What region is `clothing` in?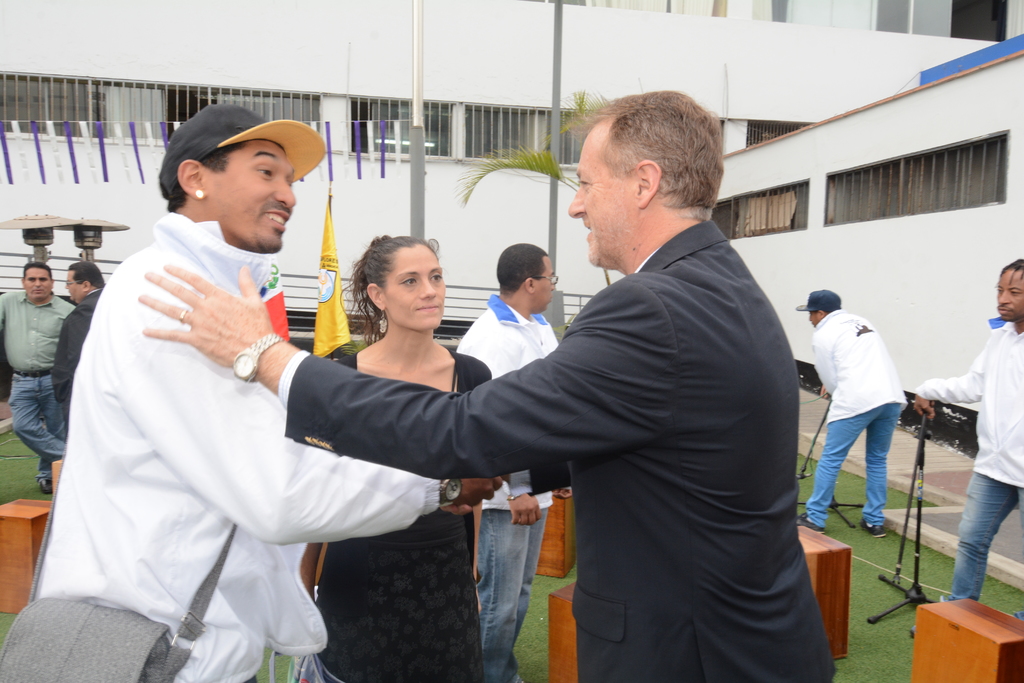
[x1=319, y1=348, x2=493, y2=682].
